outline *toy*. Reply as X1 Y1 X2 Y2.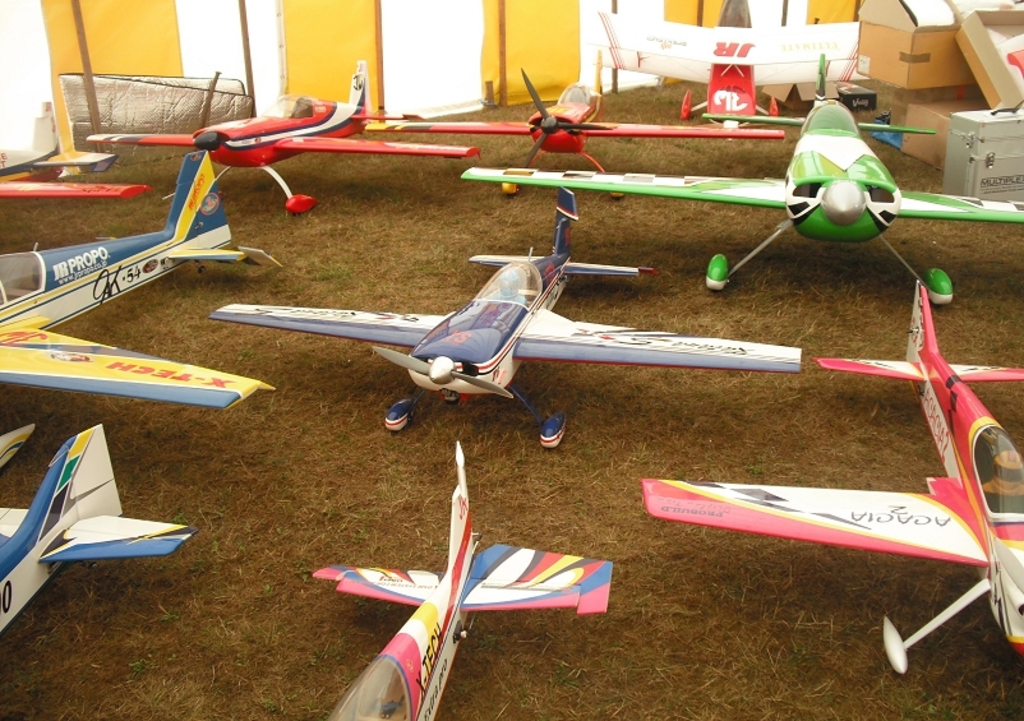
591 10 871 138.
